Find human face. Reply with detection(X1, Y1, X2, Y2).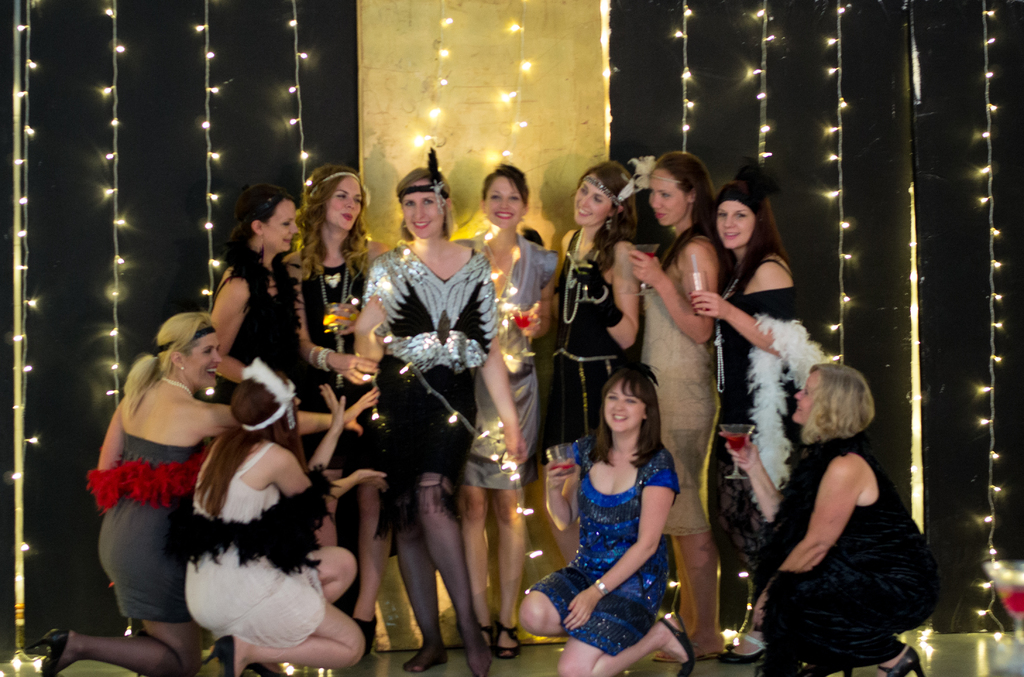
detection(715, 201, 754, 250).
